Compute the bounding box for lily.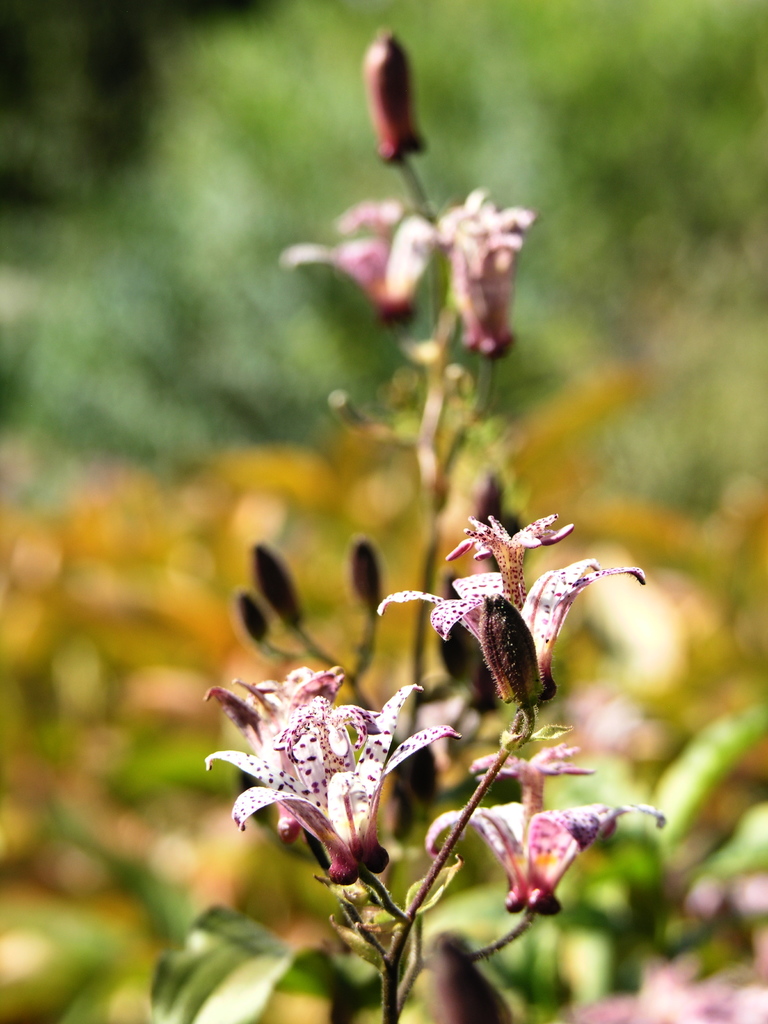
l=372, t=507, r=652, b=717.
